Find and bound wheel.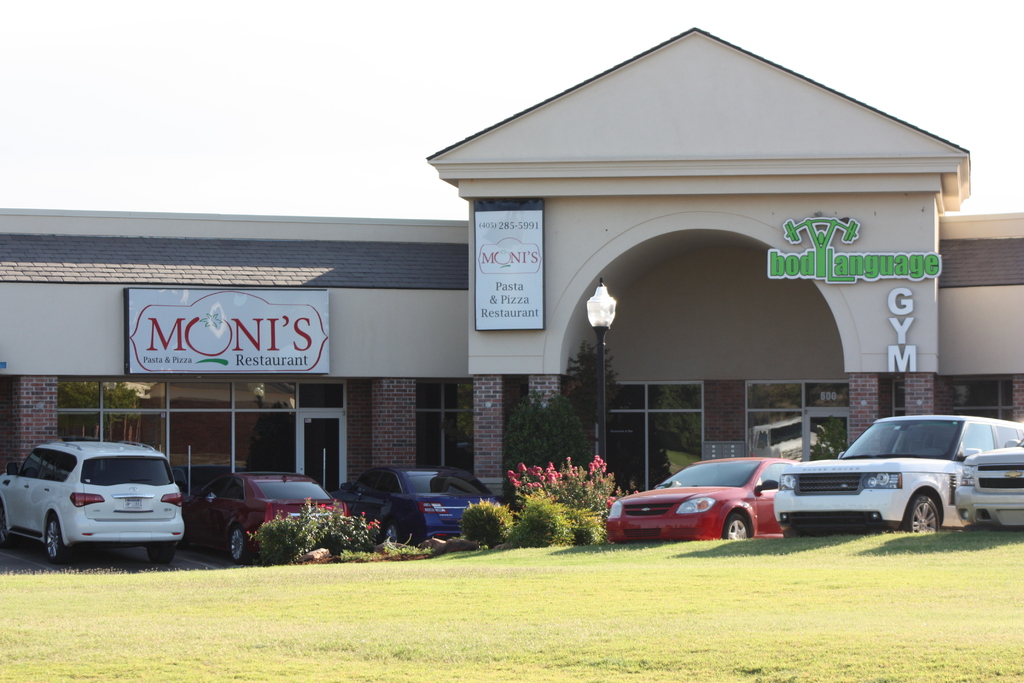
Bound: left=147, top=543, right=176, bottom=565.
